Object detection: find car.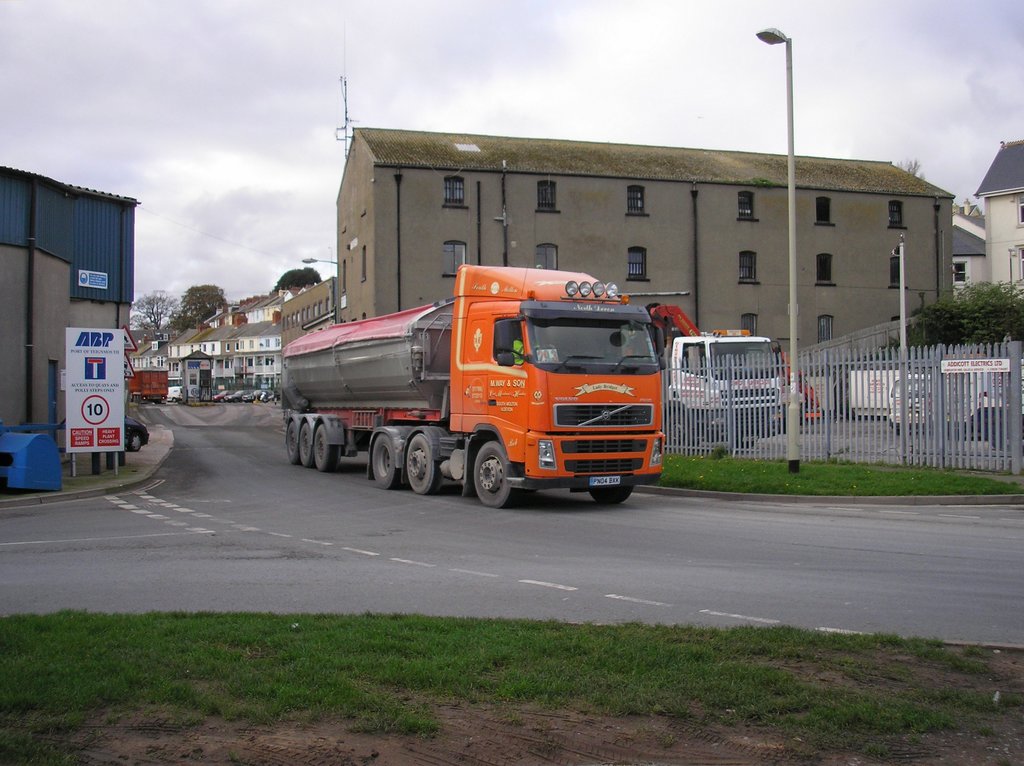
241/389/271/403.
